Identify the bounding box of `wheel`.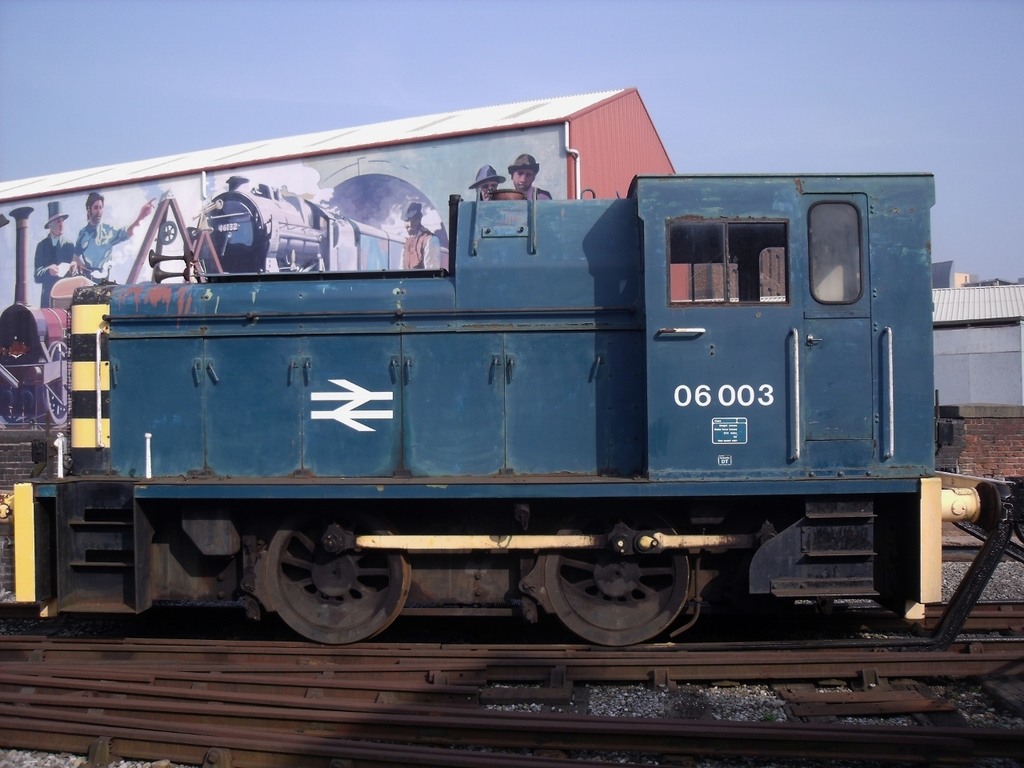
535 503 694 645.
